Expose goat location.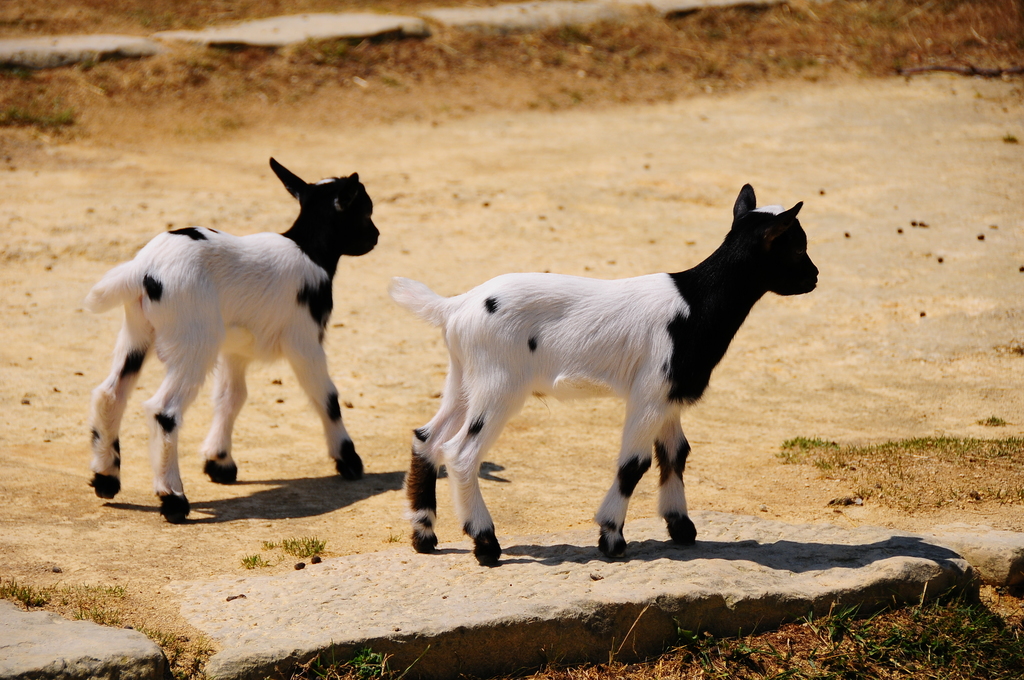
Exposed at Rect(88, 156, 382, 526).
